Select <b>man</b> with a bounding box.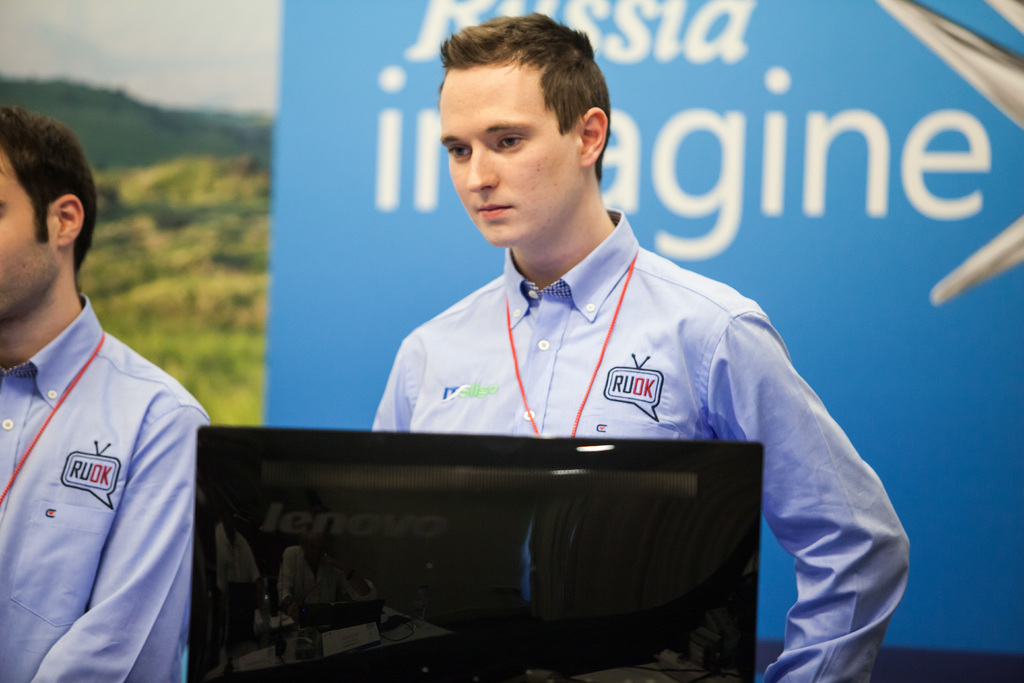
[365, 12, 909, 682].
